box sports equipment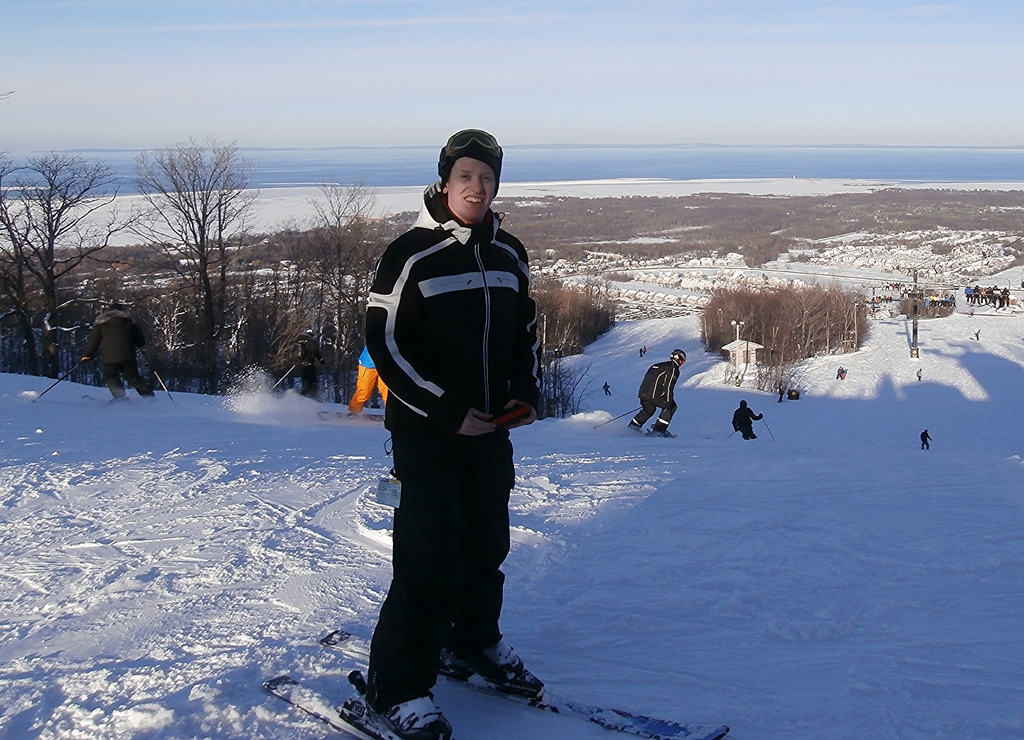
436 640 544 705
